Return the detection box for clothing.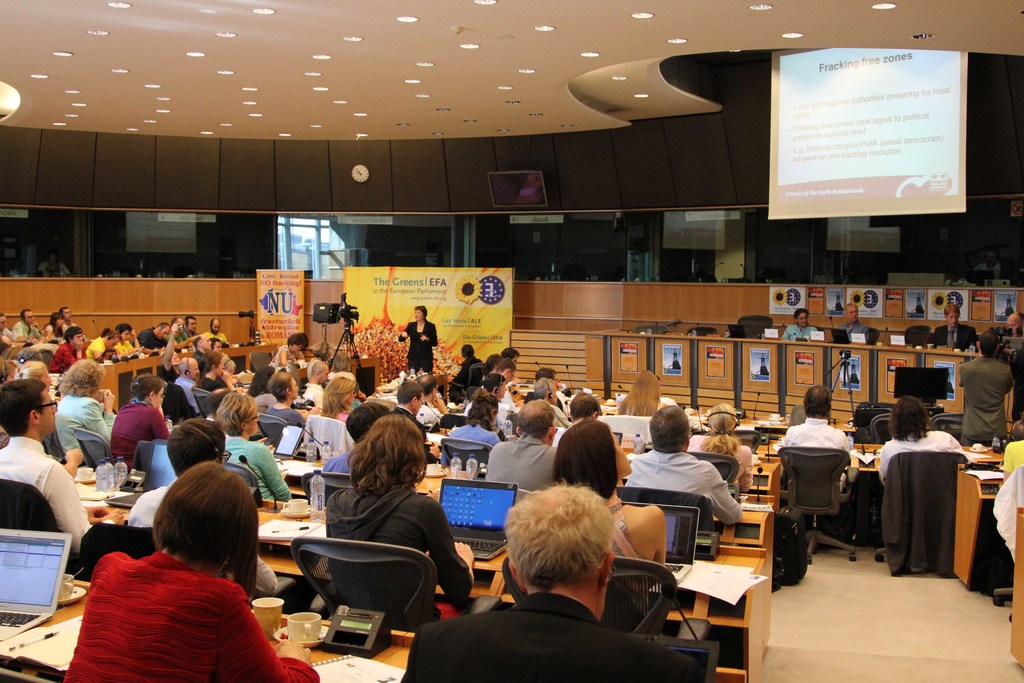
(174, 331, 192, 349).
